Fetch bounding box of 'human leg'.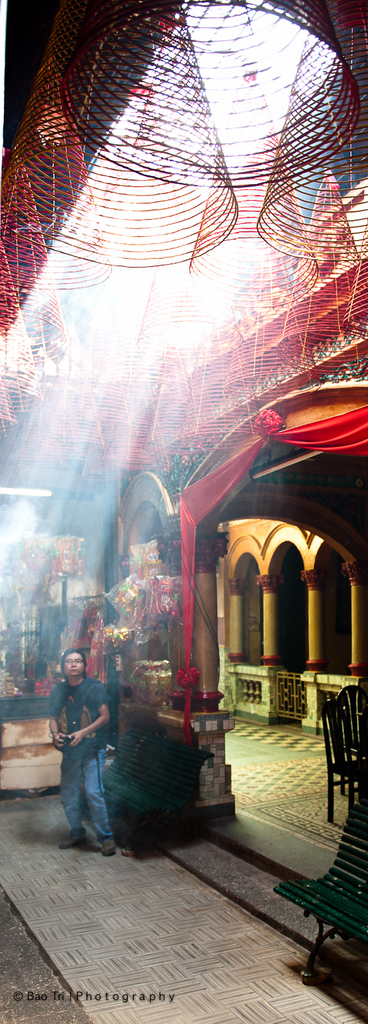
Bbox: <region>85, 746, 115, 858</region>.
